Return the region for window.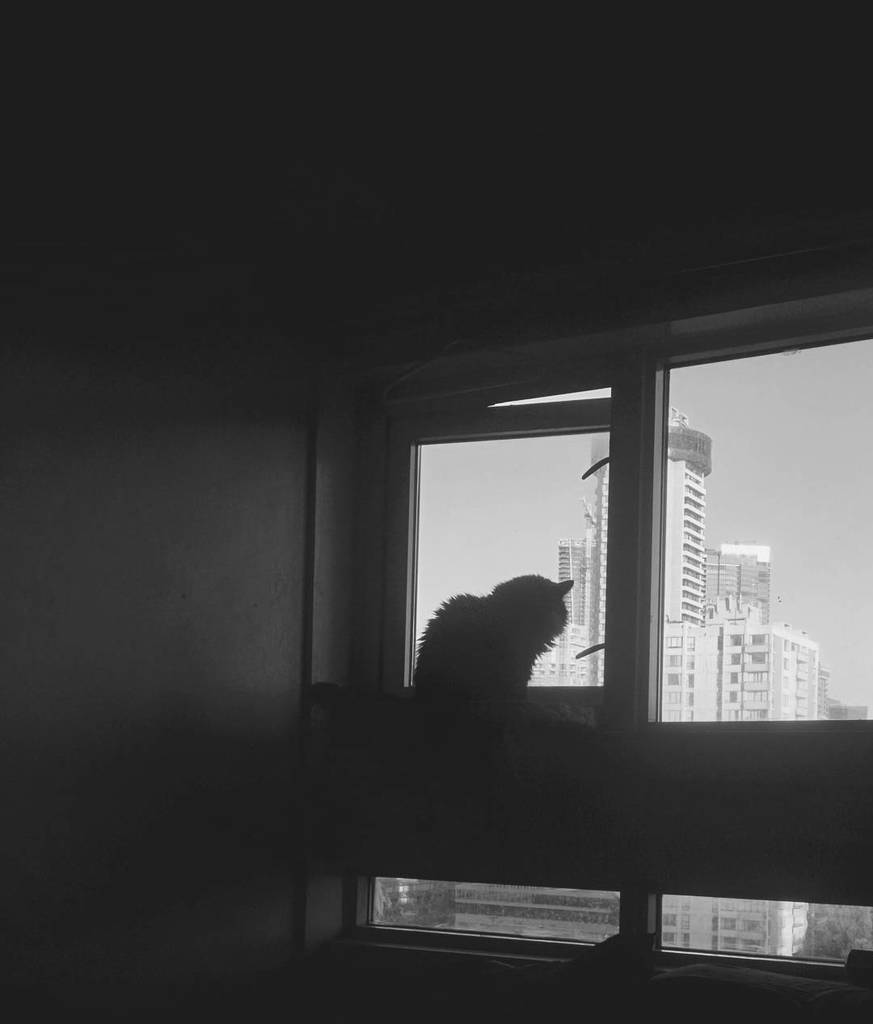
select_region(649, 334, 872, 742).
